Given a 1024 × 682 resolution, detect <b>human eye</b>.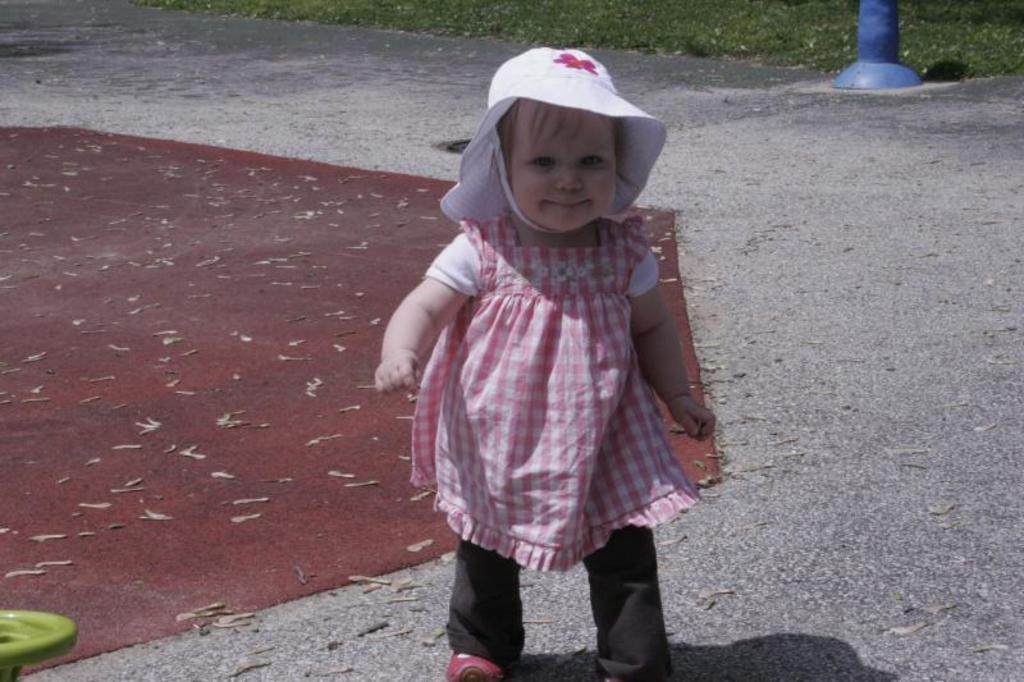
(522,156,561,171).
